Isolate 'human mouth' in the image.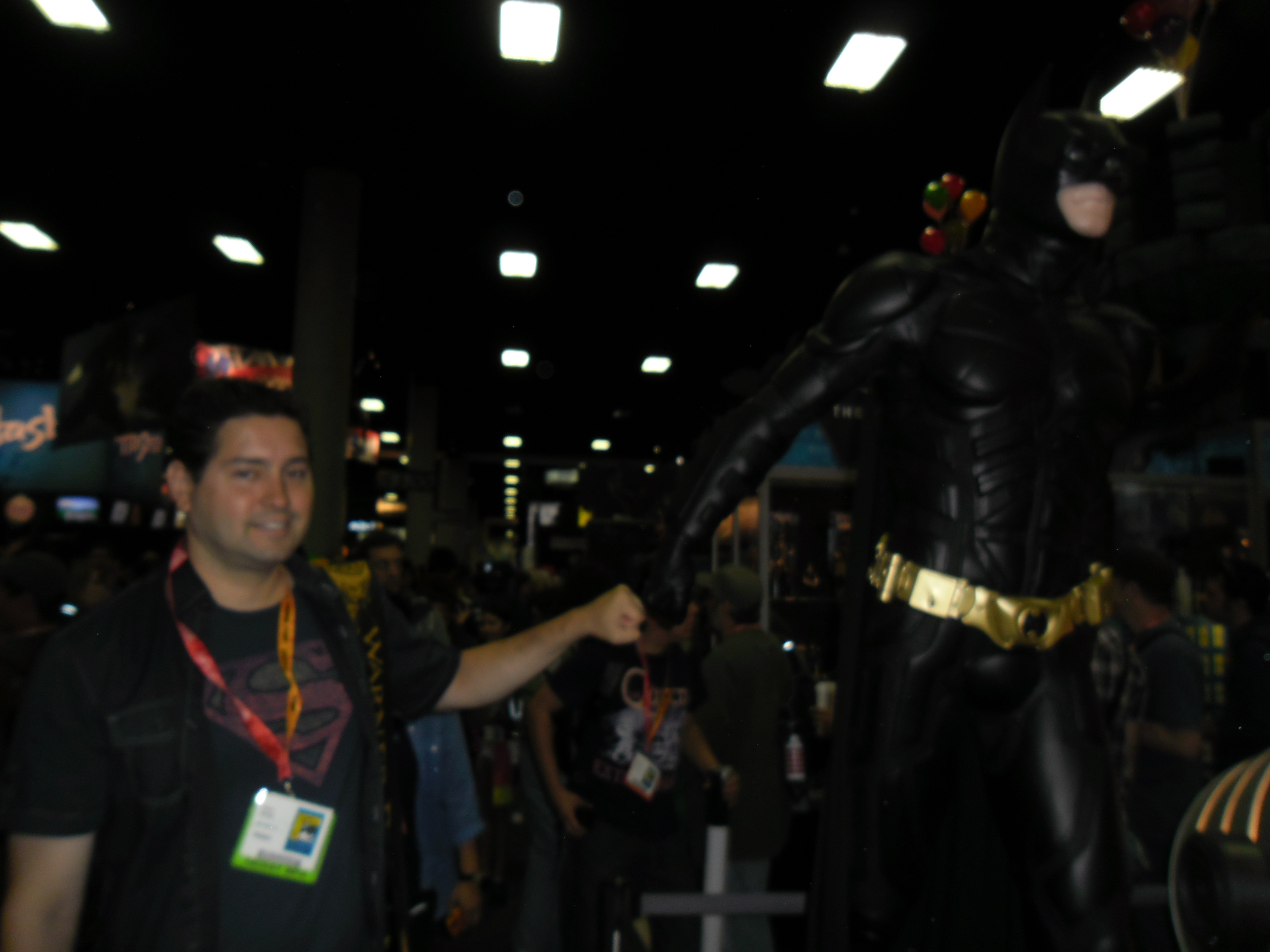
Isolated region: <box>79,164,94,171</box>.
